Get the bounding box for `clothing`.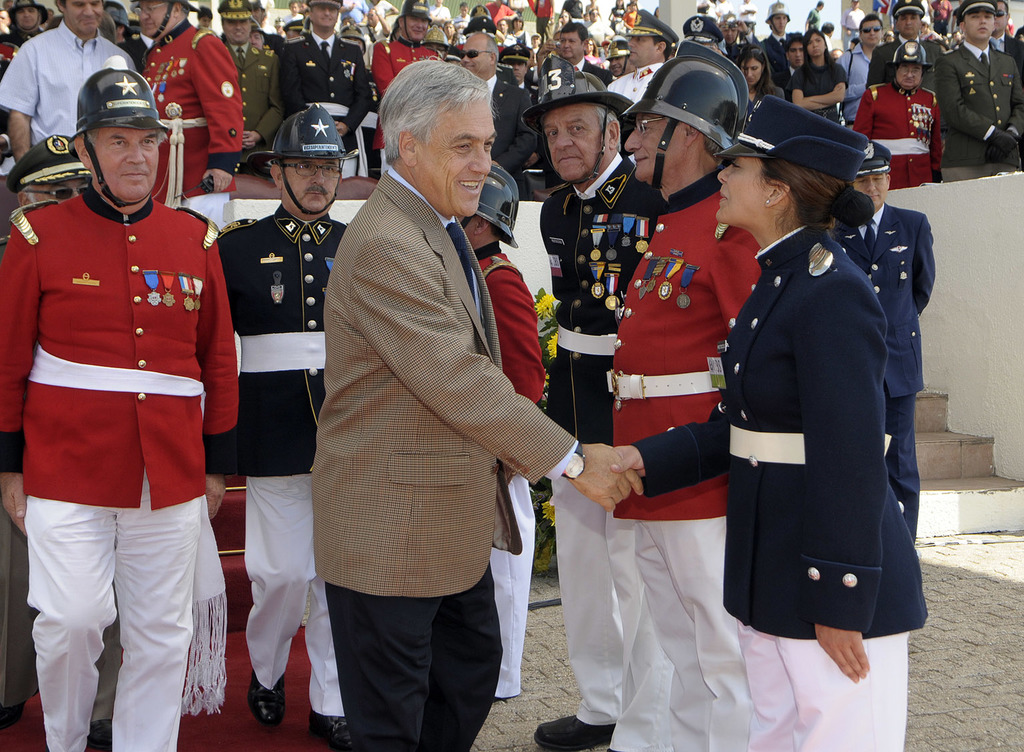
{"left": 627, "top": 222, "right": 928, "bottom": 751}.
